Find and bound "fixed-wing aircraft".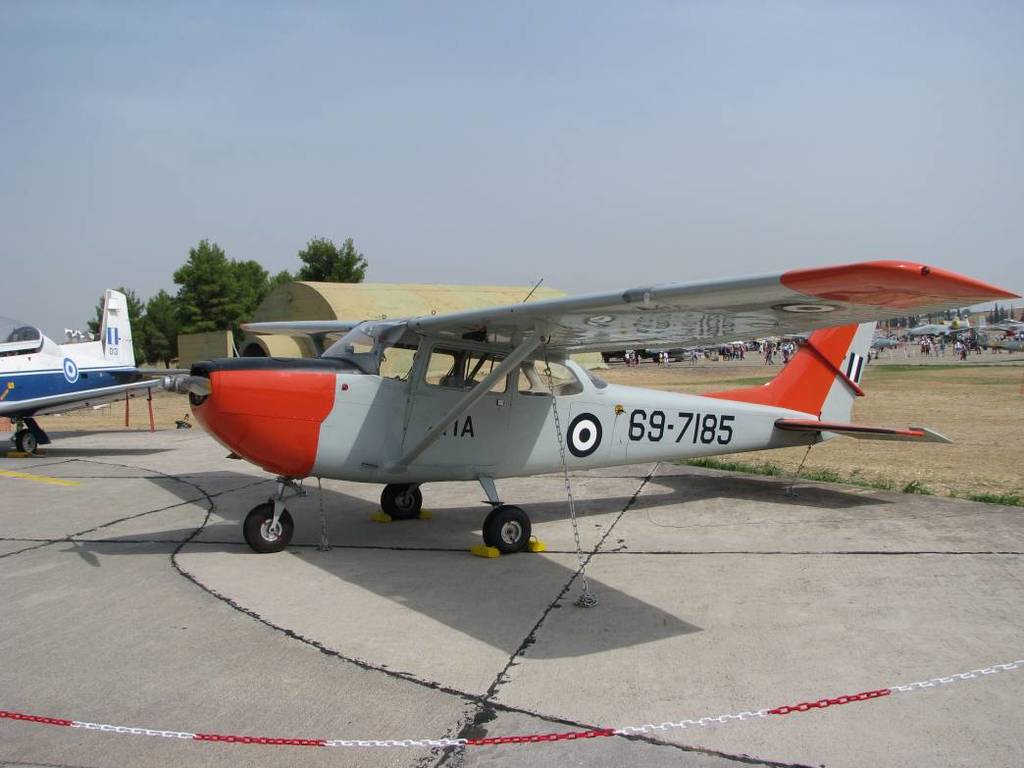
Bound: l=0, t=292, r=186, b=457.
